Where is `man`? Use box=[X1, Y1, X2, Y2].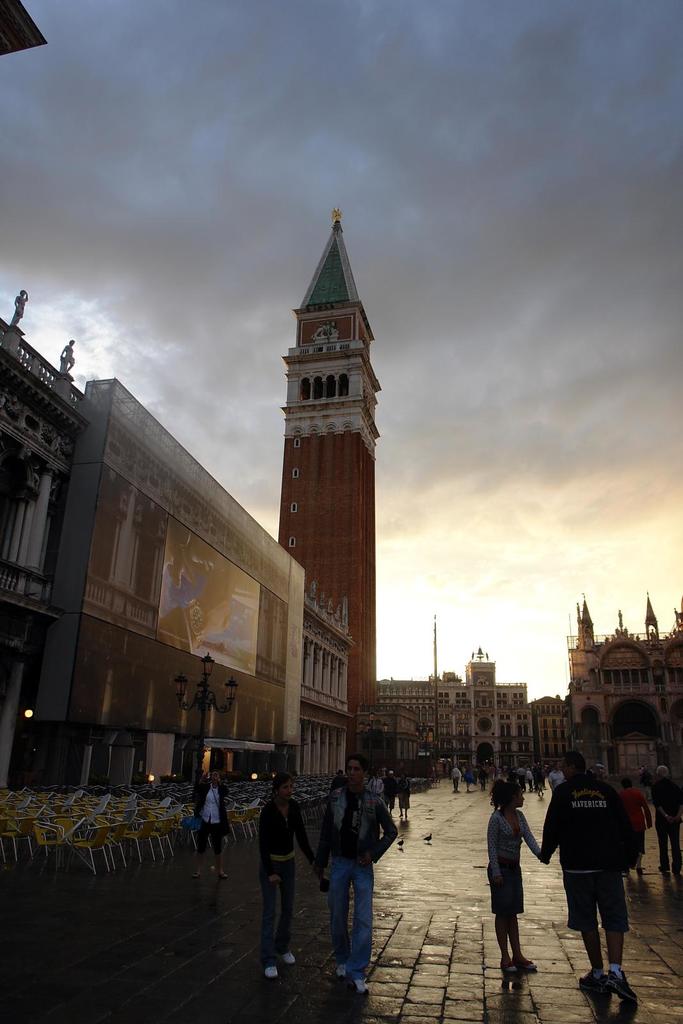
box=[190, 770, 234, 882].
